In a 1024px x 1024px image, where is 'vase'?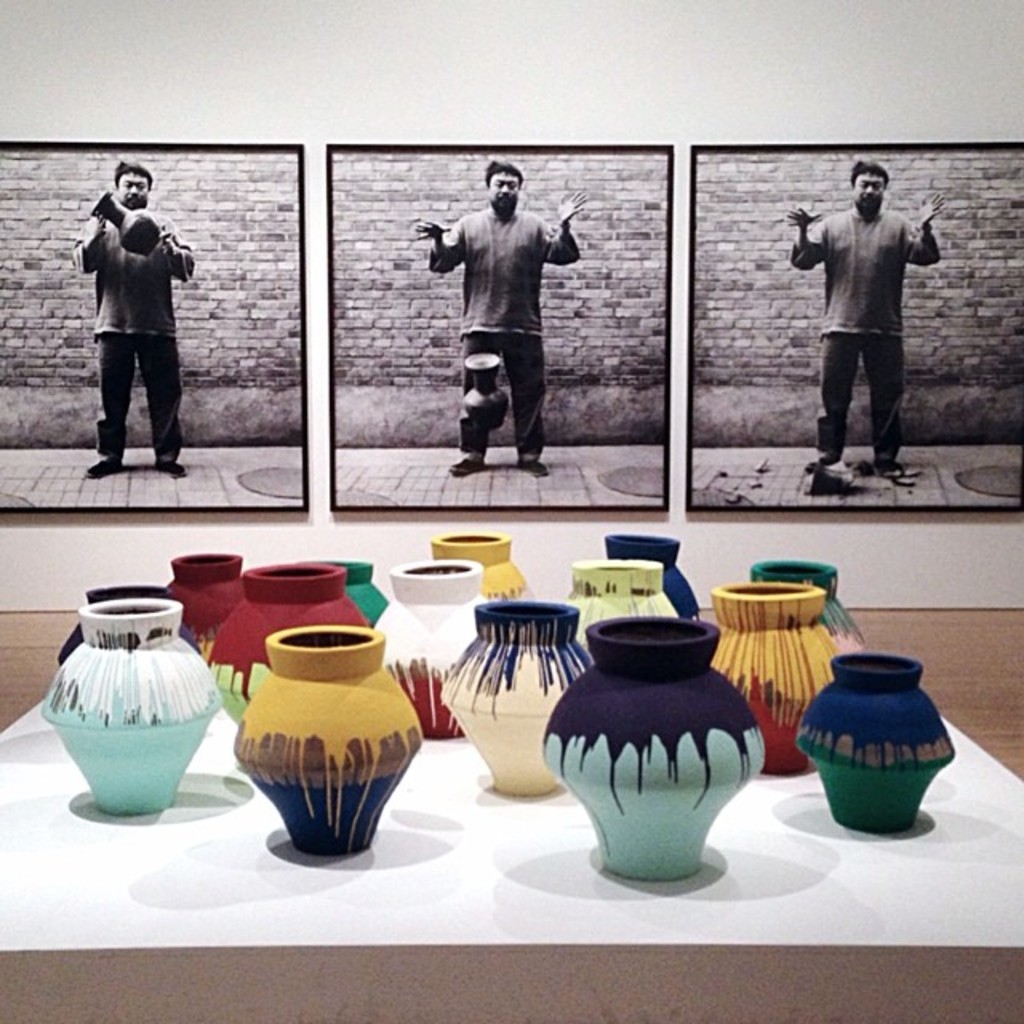
[left=794, top=650, right=955, bottom=829].
